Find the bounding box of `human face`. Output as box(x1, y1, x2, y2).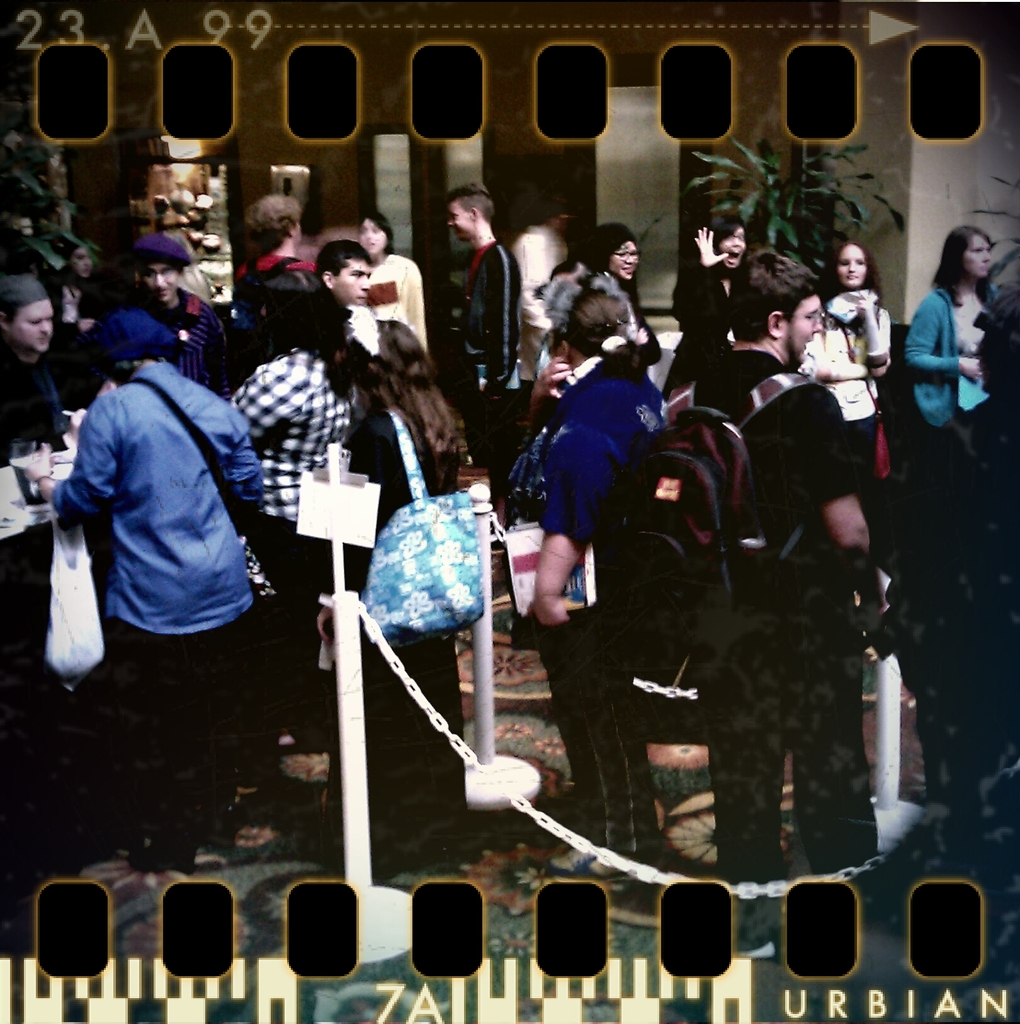
box(147, 261, 180, 300).
